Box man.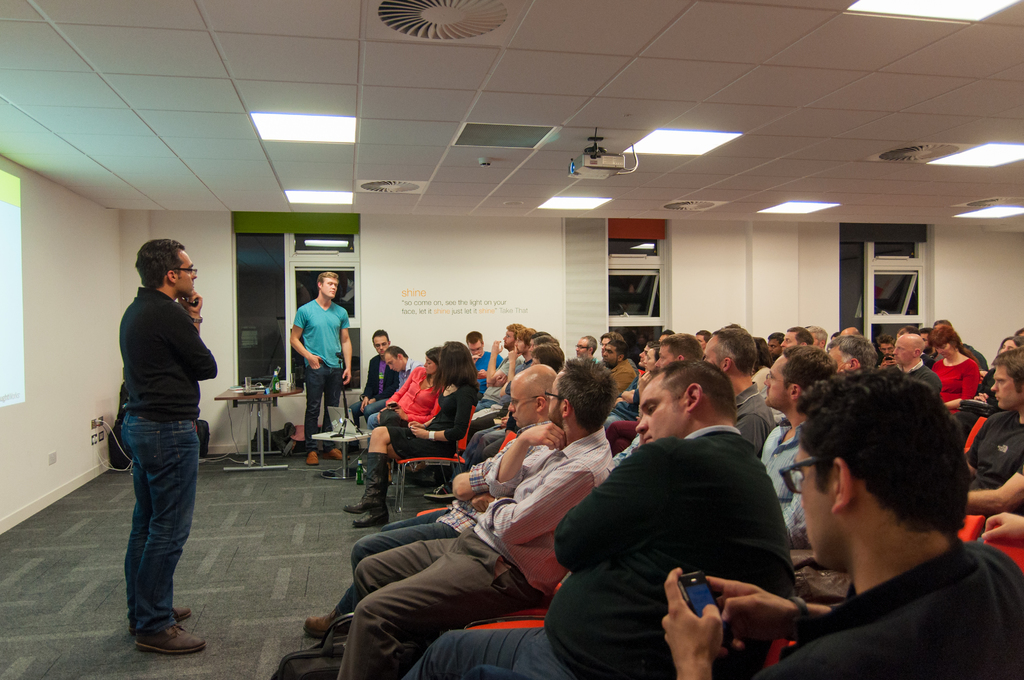
bbox=(285, 268, 353, 466).
